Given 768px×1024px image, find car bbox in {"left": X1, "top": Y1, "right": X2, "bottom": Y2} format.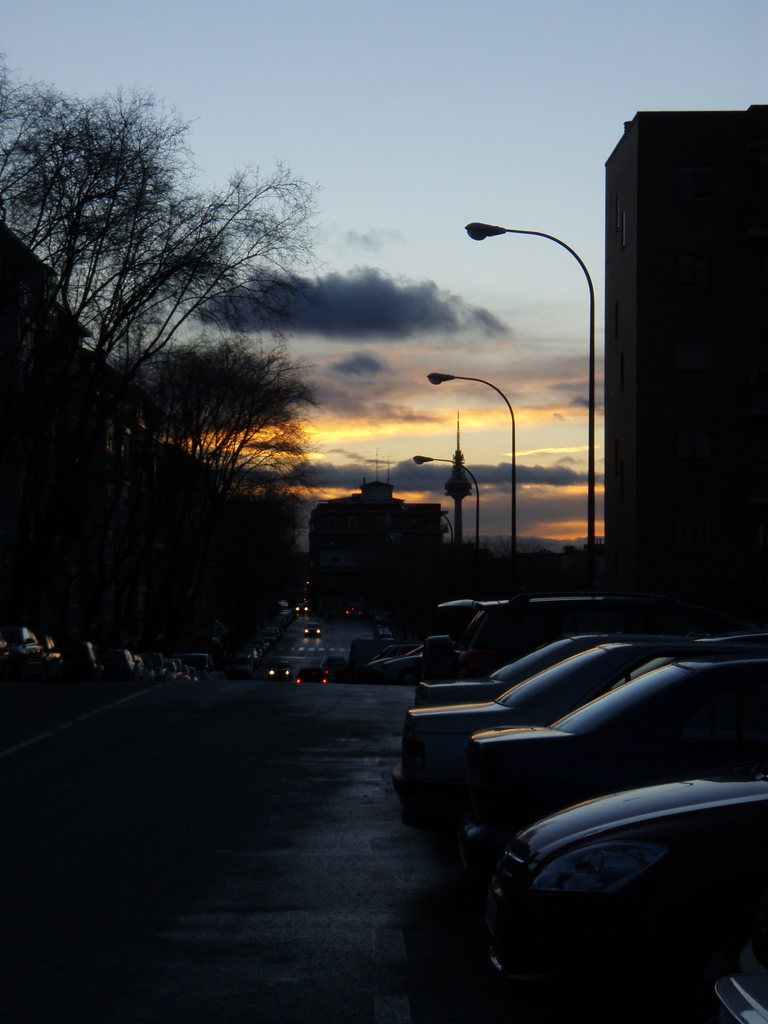
{"left": 468, "top": 634, "right": 767, "bottom": 850}.
